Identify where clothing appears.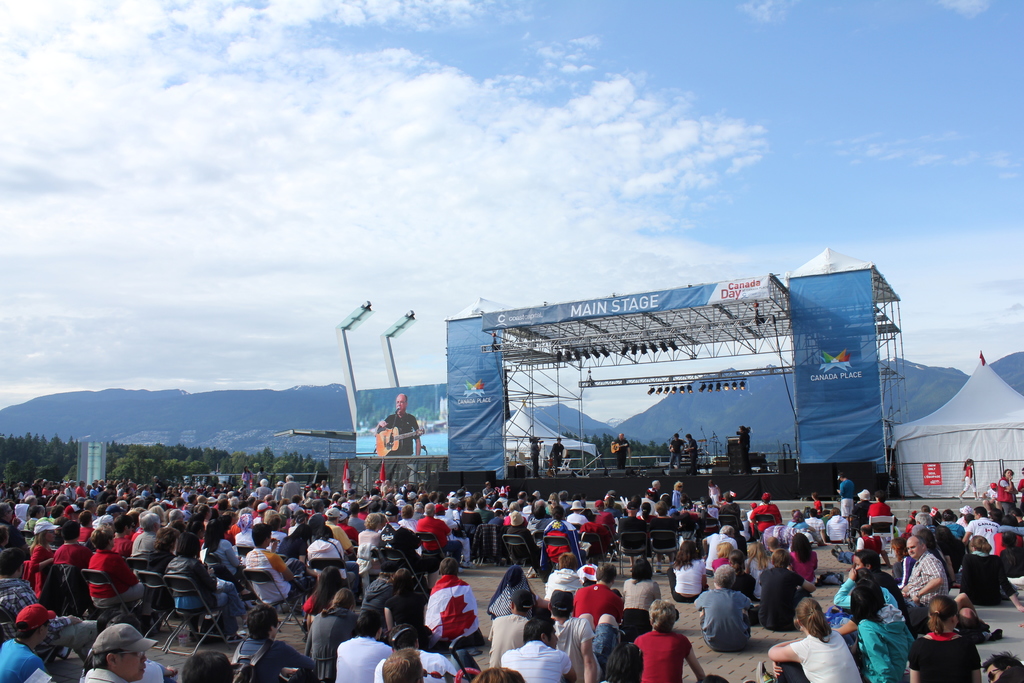
Appears at (324, 486, 329, 497).
